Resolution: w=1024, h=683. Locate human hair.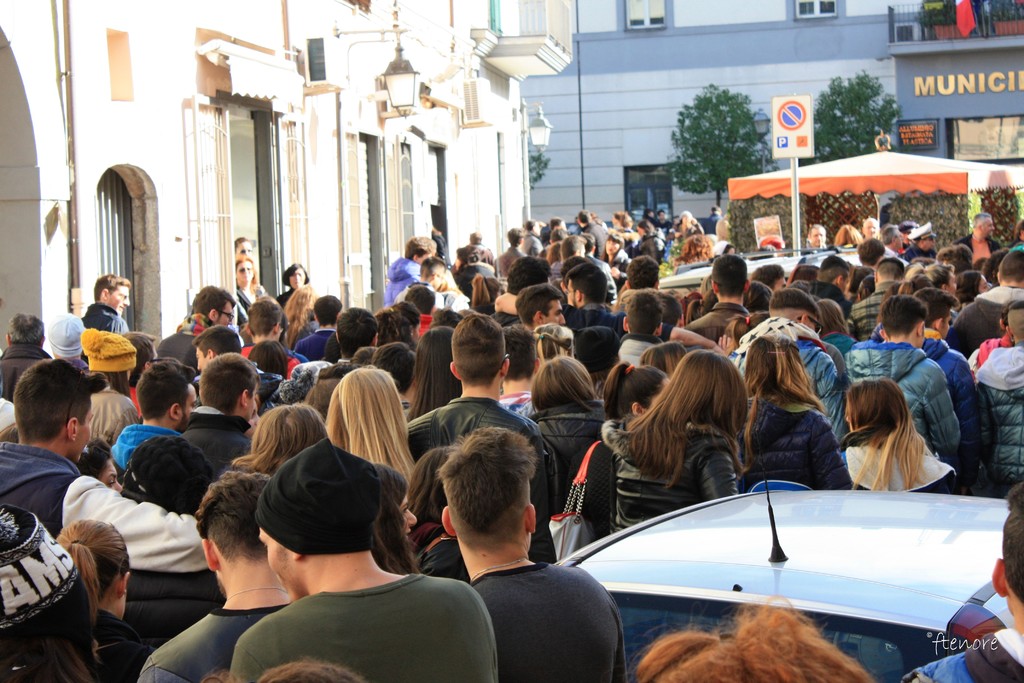
left=856, top=237, right=884, bottom=266.
